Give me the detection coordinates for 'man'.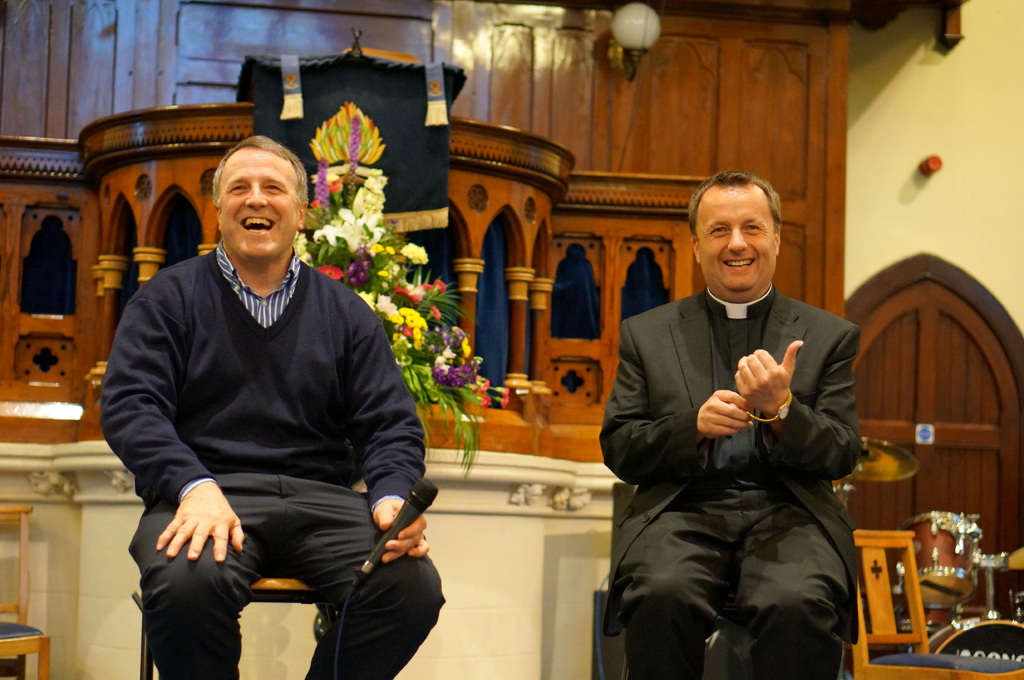
<region>612, 176, 876, 679</region>.
